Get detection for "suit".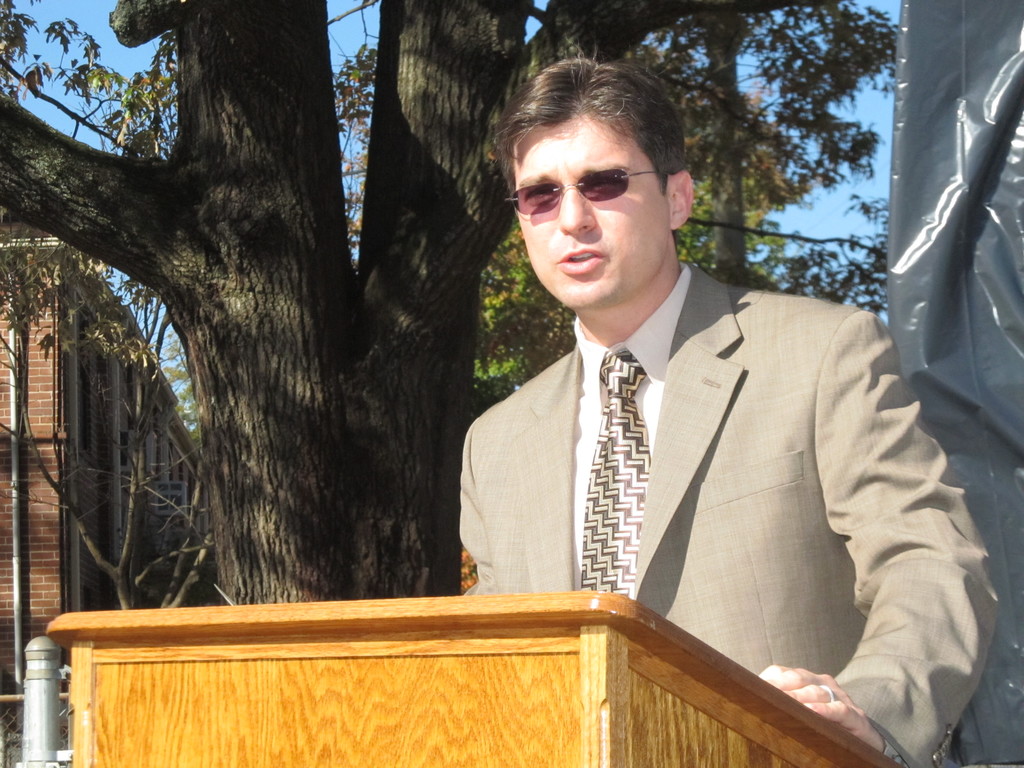
Detection: Rect(458, 203, 957, 700).
